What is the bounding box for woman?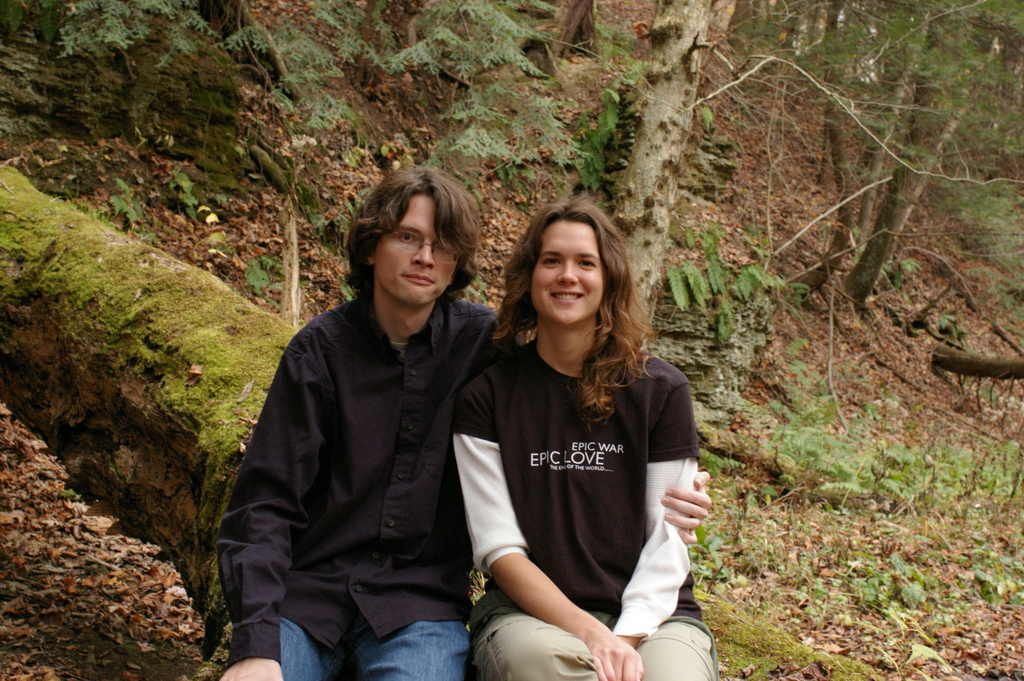
447/201/712/673.
